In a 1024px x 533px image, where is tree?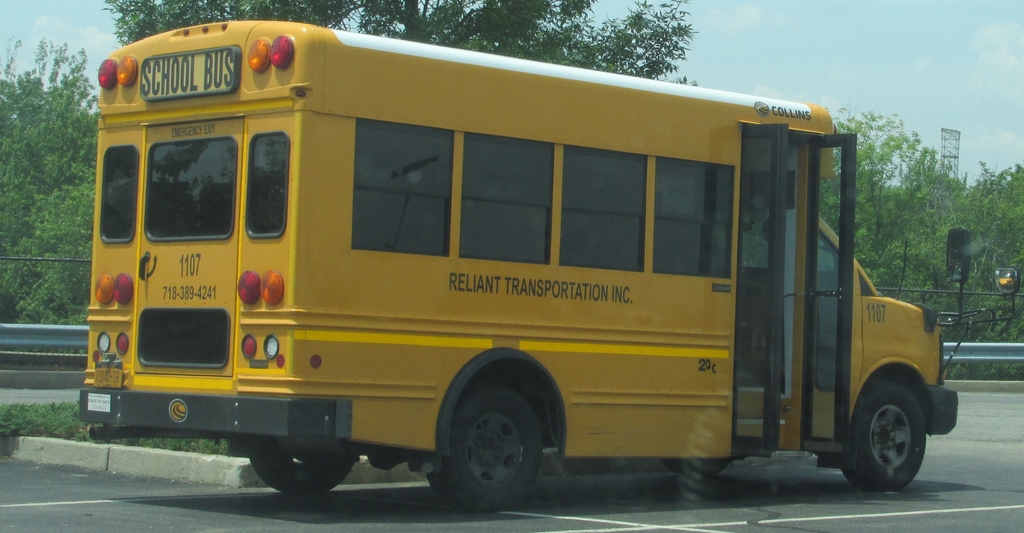
region(804, 106, 974, 306).
